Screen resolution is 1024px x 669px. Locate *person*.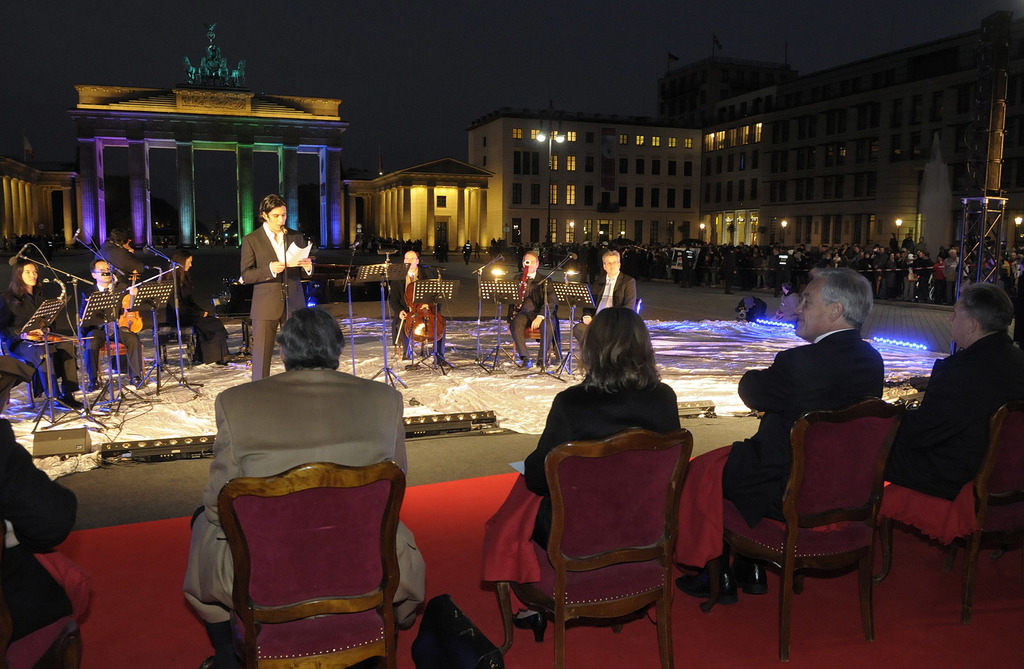
bbox(93, 231, 150, 277).
